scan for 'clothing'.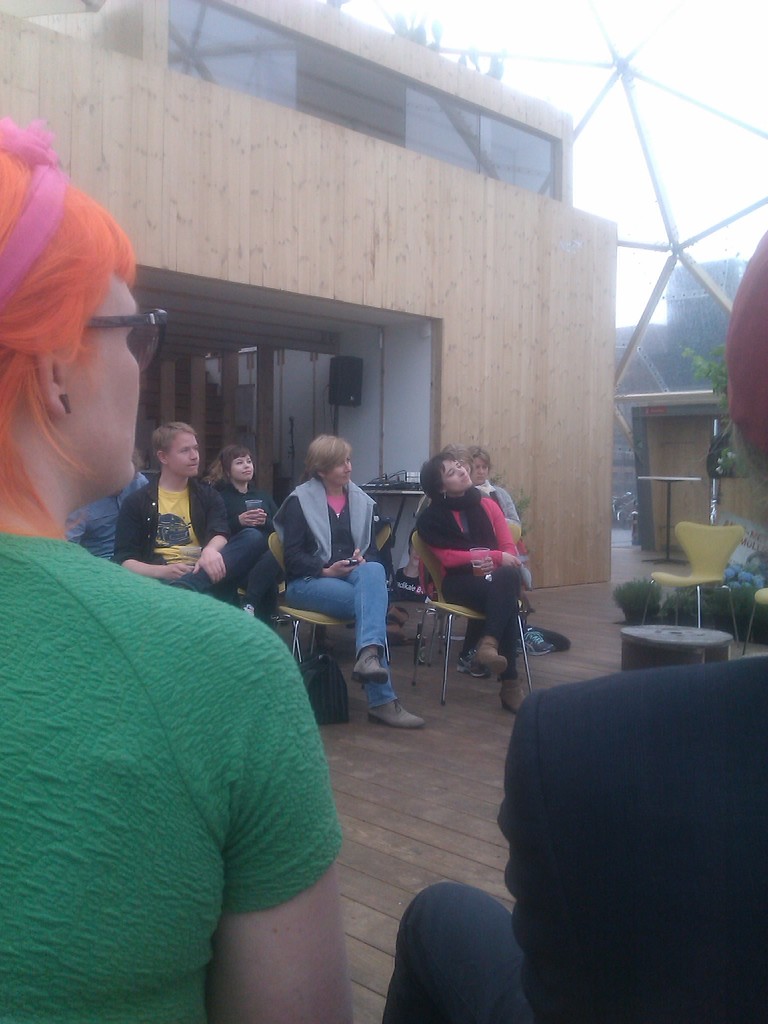
Scan result: box=[476, 476, 527, 522].
